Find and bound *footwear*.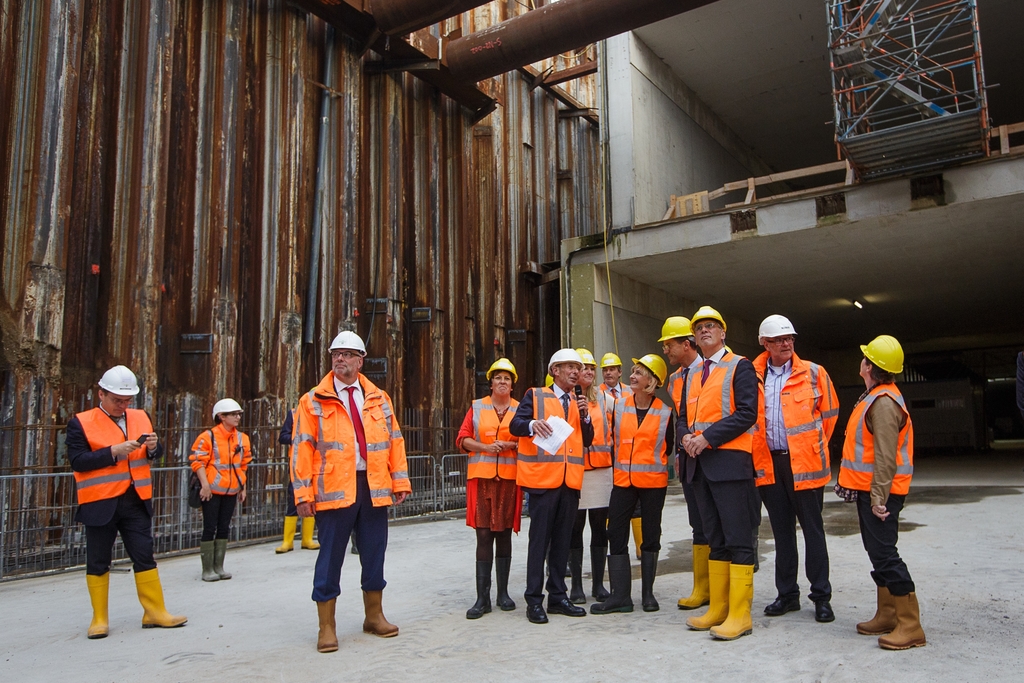
Bound: (left=495, top=568, right=516, bottom=612).
